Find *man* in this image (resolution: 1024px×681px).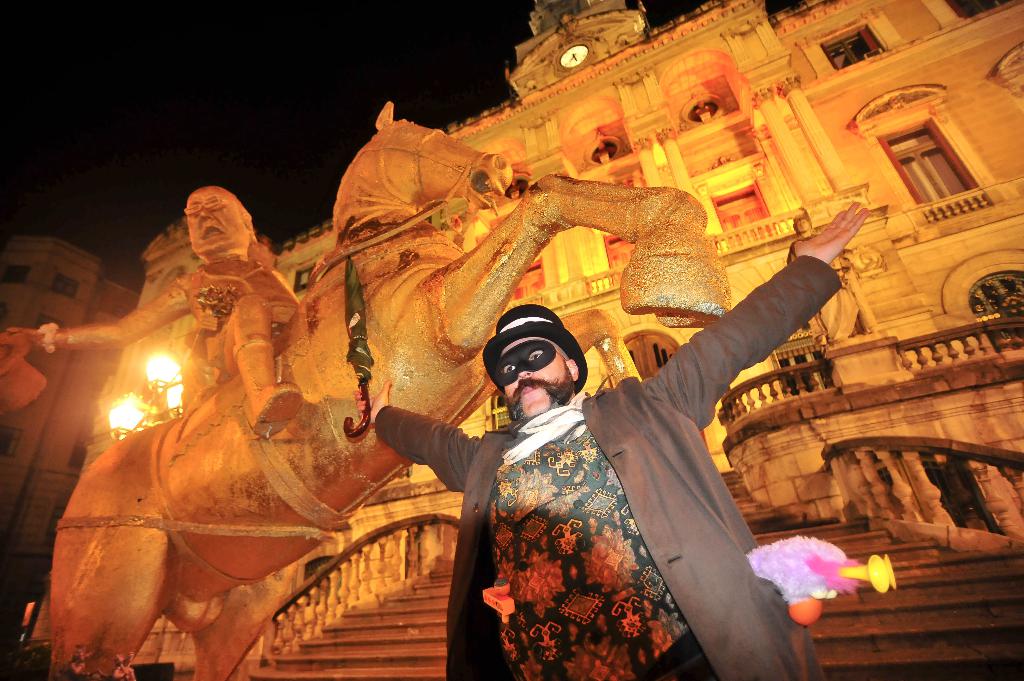
region(375, 196, 872, 680).
